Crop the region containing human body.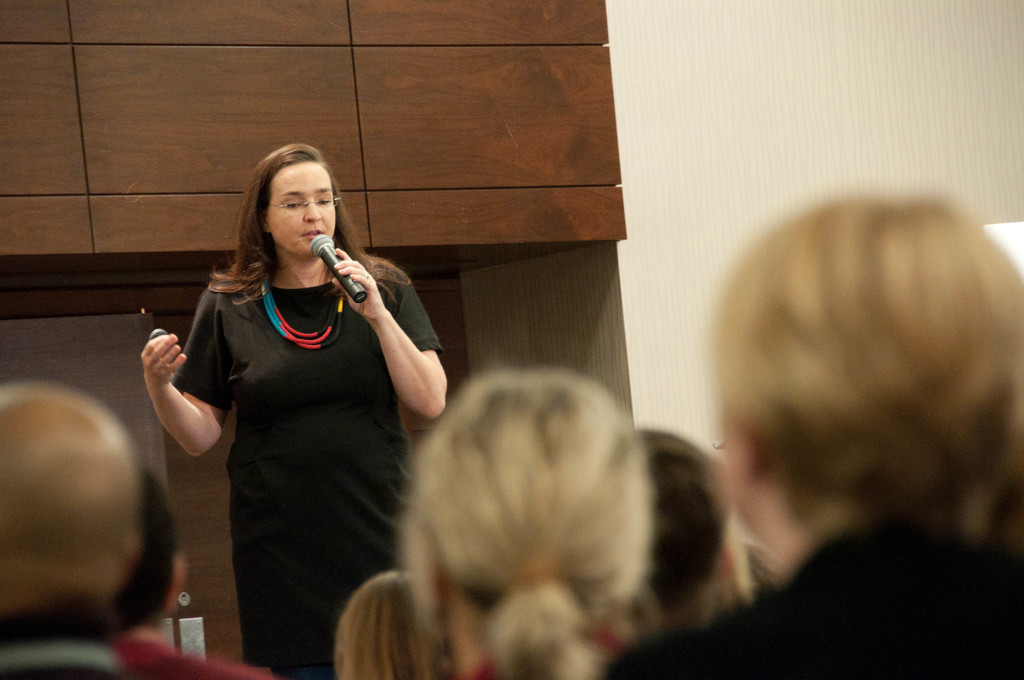
Crop region: box(145, 138, 442, 679).
